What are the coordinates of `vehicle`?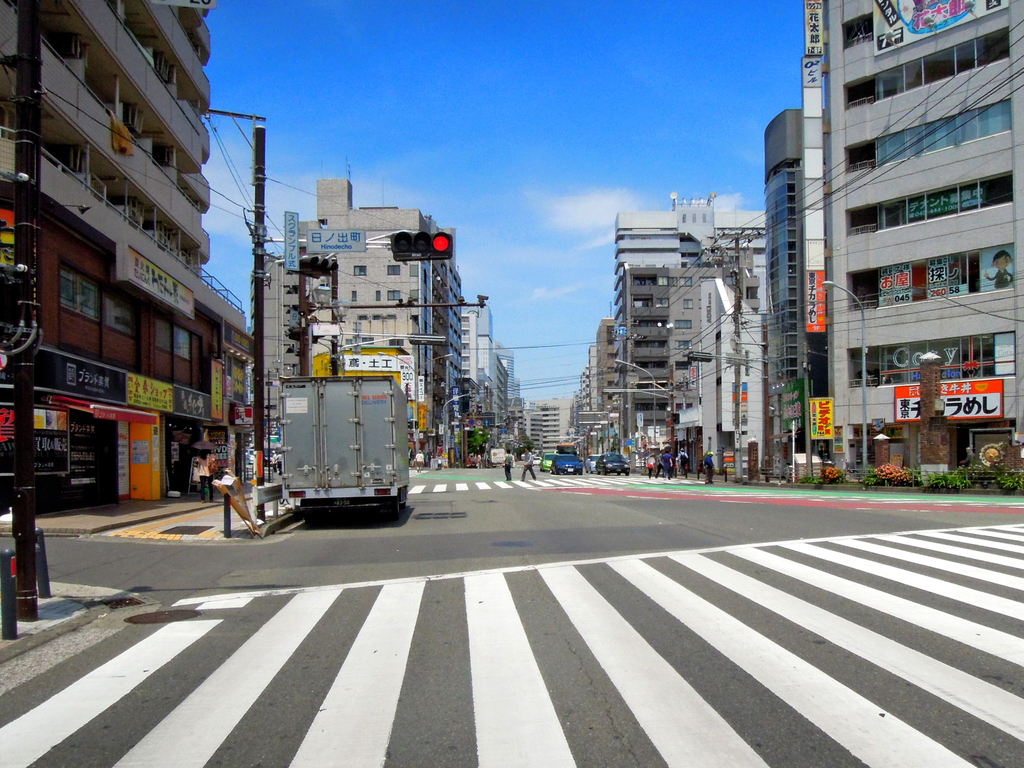
(600, 450, 629, 479).
